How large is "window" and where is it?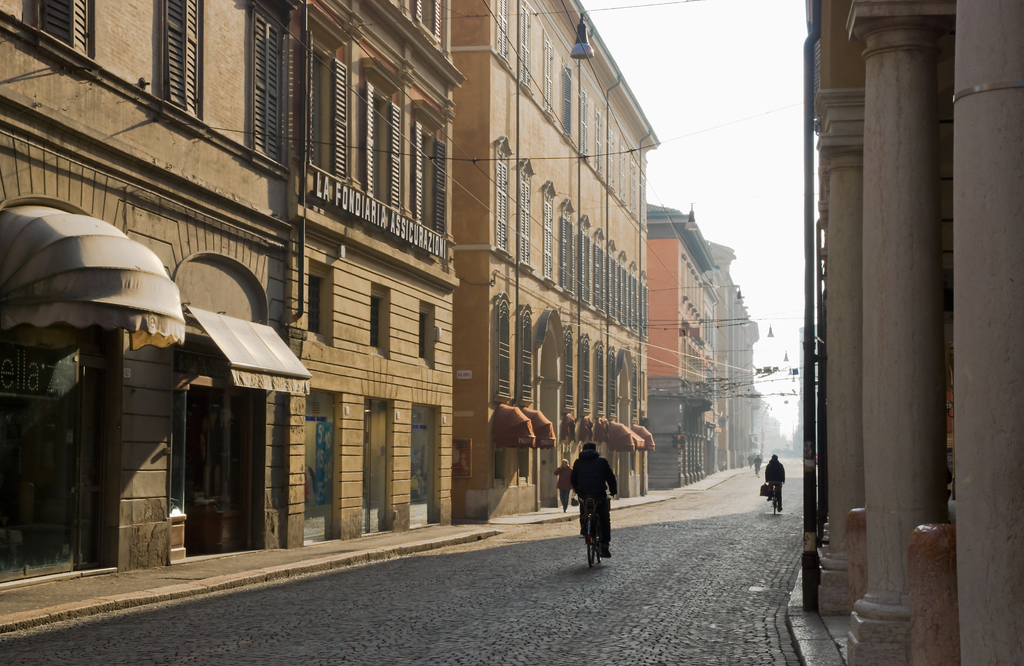
Bounding box: l=522, t=0, r=541, b=91.
